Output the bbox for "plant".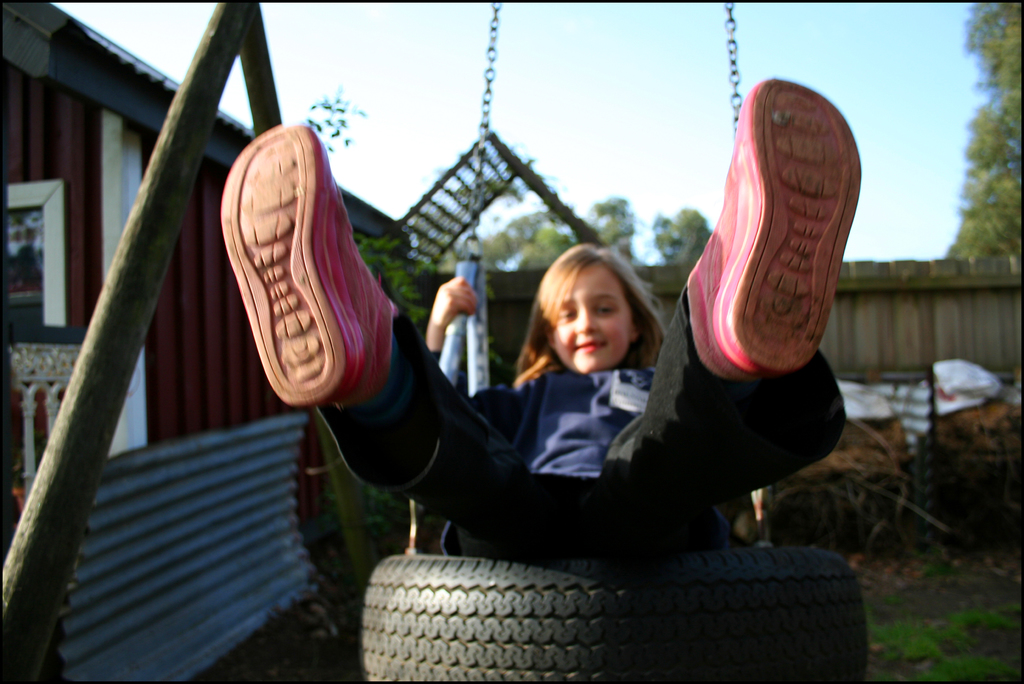
rect(294, 209, 495, 683).
